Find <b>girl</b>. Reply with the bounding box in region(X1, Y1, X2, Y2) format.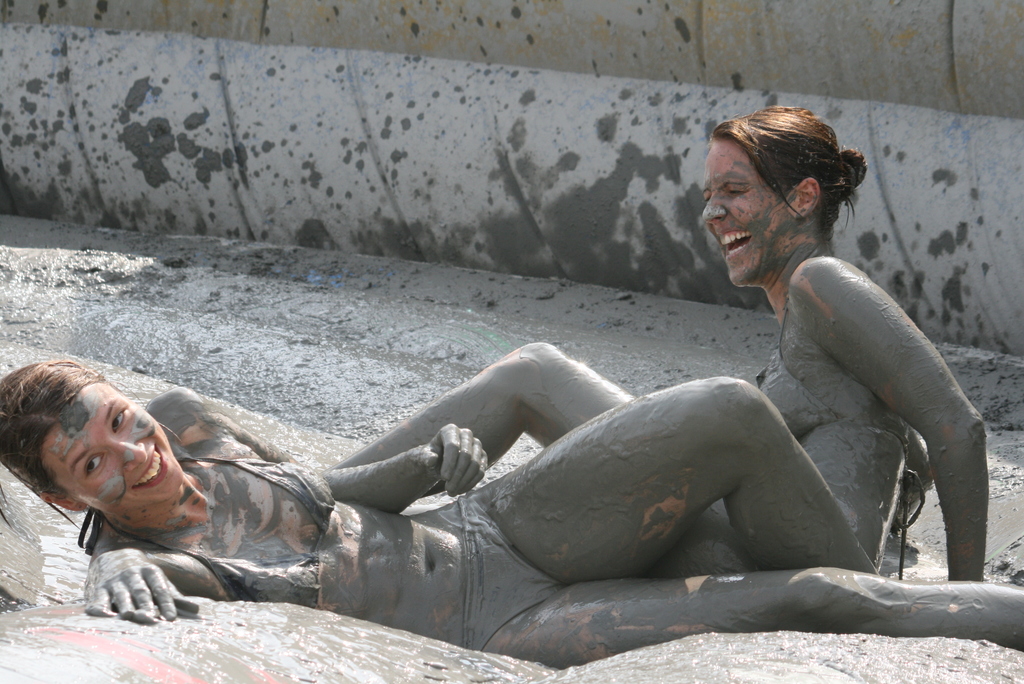
region(339, 104, 989, 573).
